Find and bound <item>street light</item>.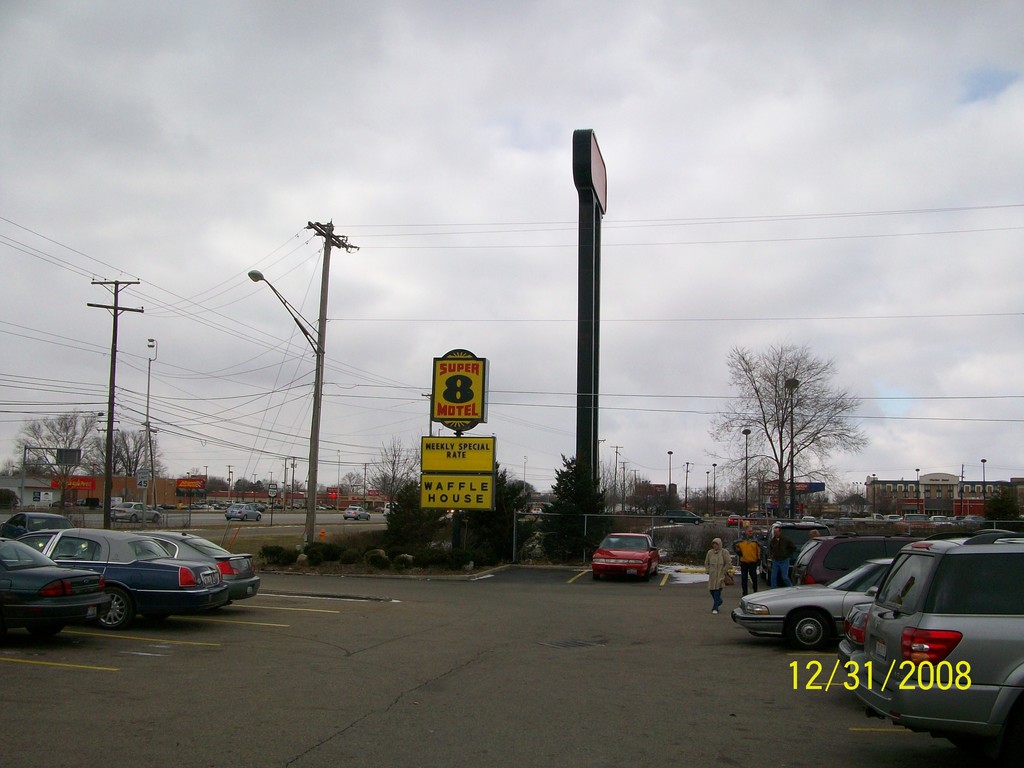
Bound: box(225, 235, 384, 538).
